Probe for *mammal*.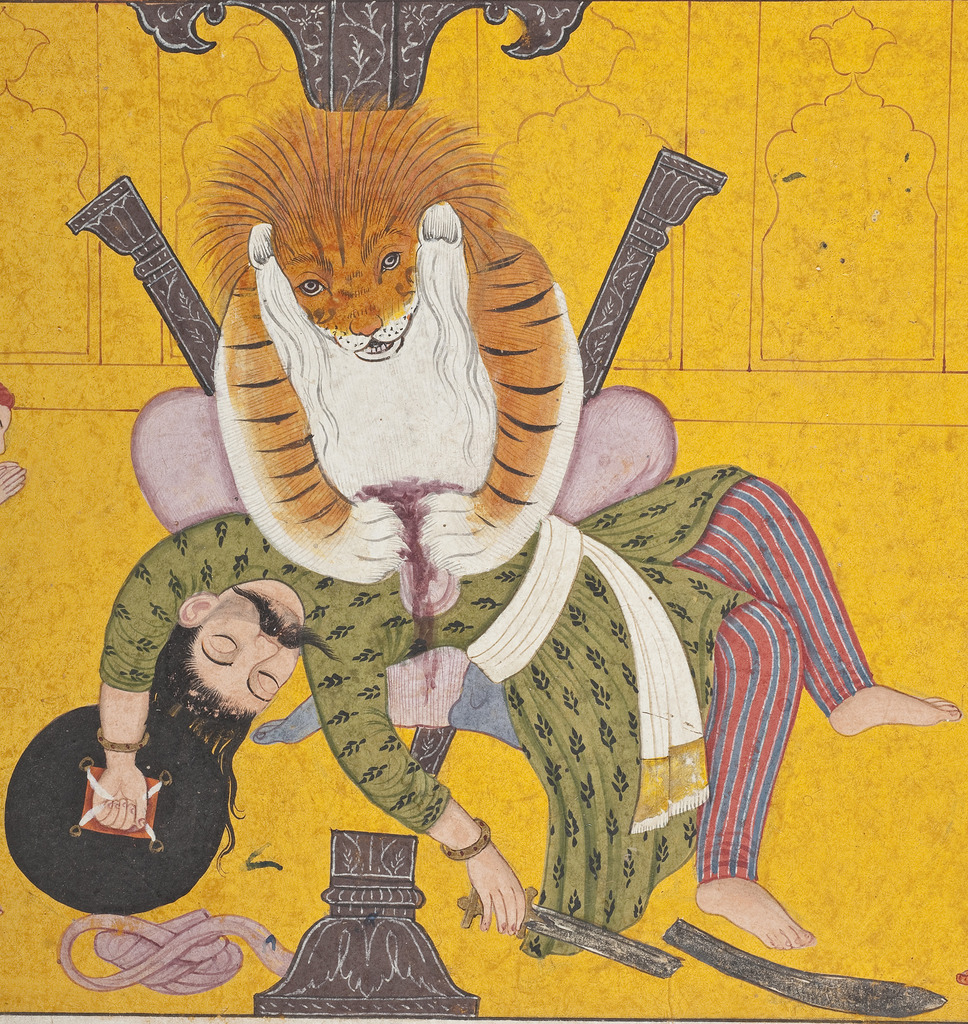
Probe result: 0/376/30/504.
